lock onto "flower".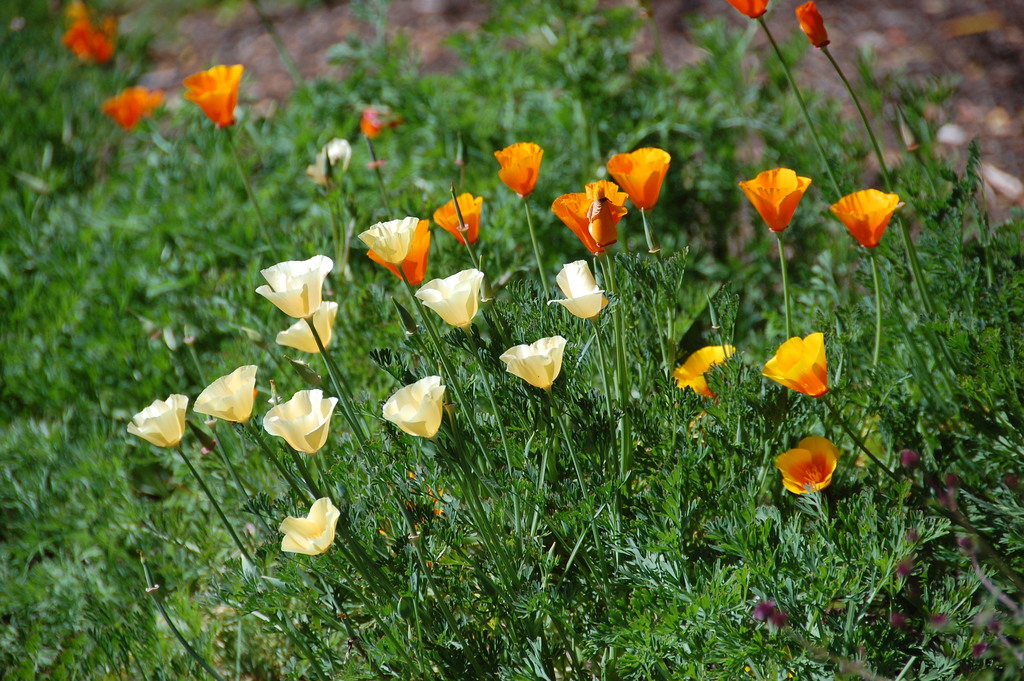
Locked: box=[260, 389, 341, 455].
